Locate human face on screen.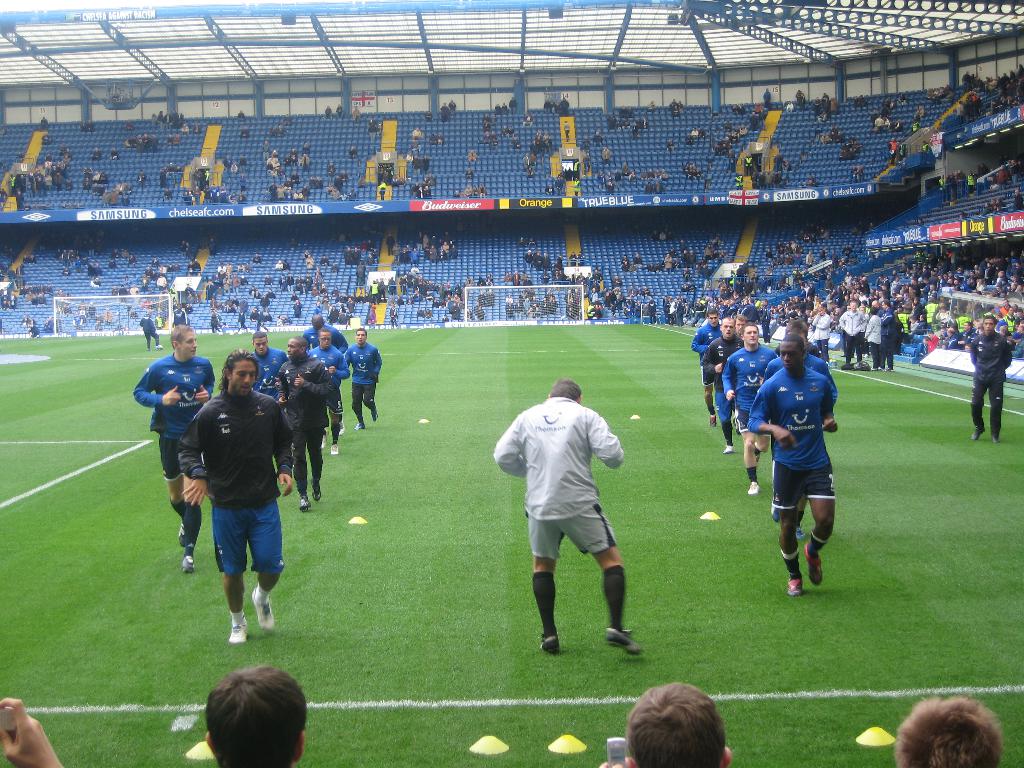
On screen at <box>707,312,721,326</box>.
